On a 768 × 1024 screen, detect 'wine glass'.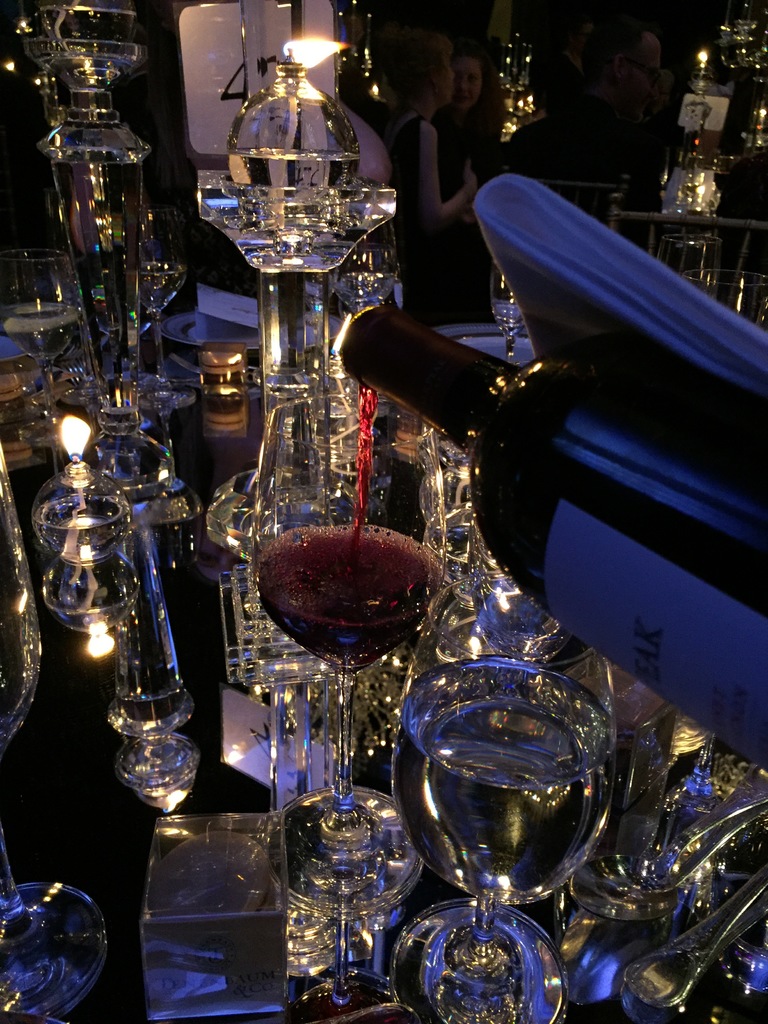
(left=689, top=266, right=765, bottom=326).
